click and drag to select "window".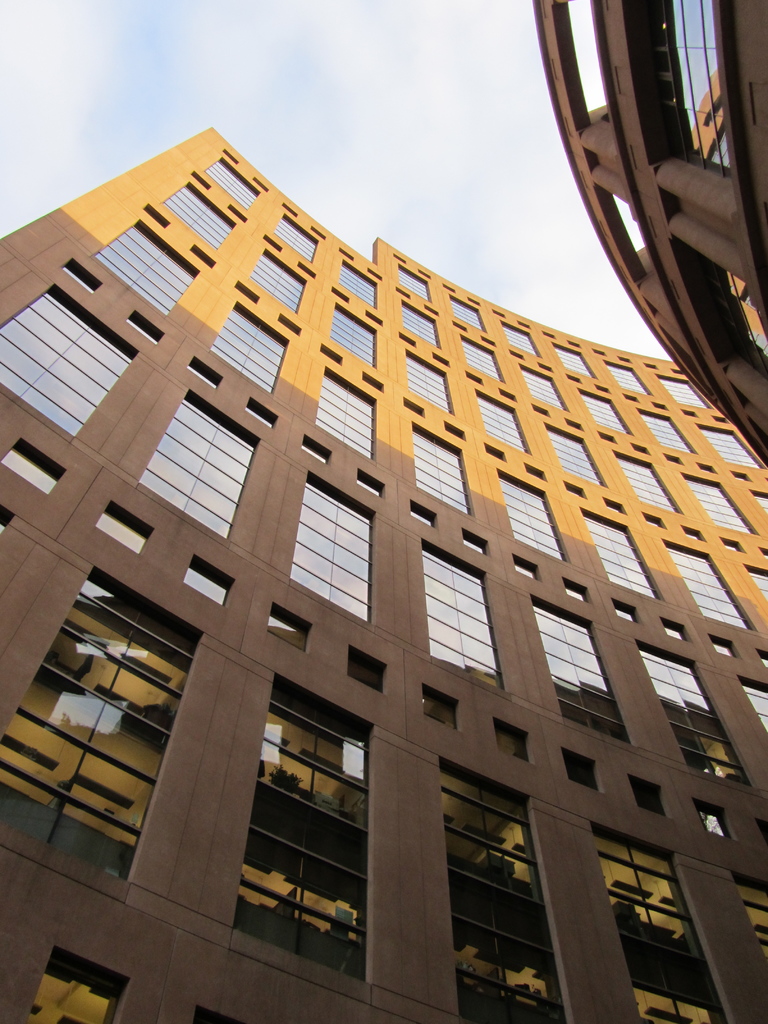
Selection: rect(276, 474, 376, 629).
